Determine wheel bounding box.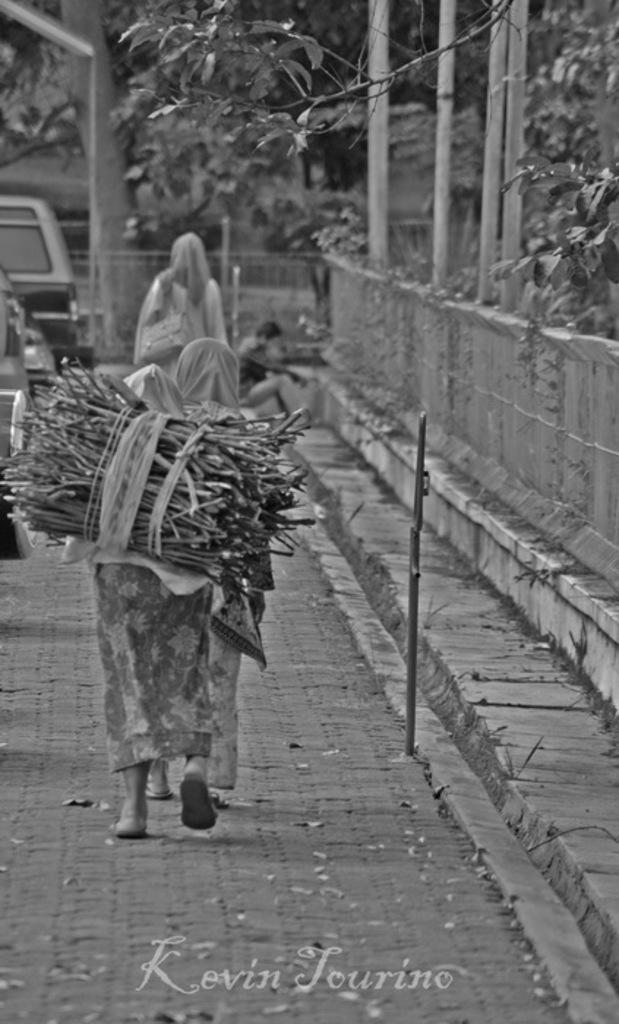
Determined: region(0, 494, 25, 562).
